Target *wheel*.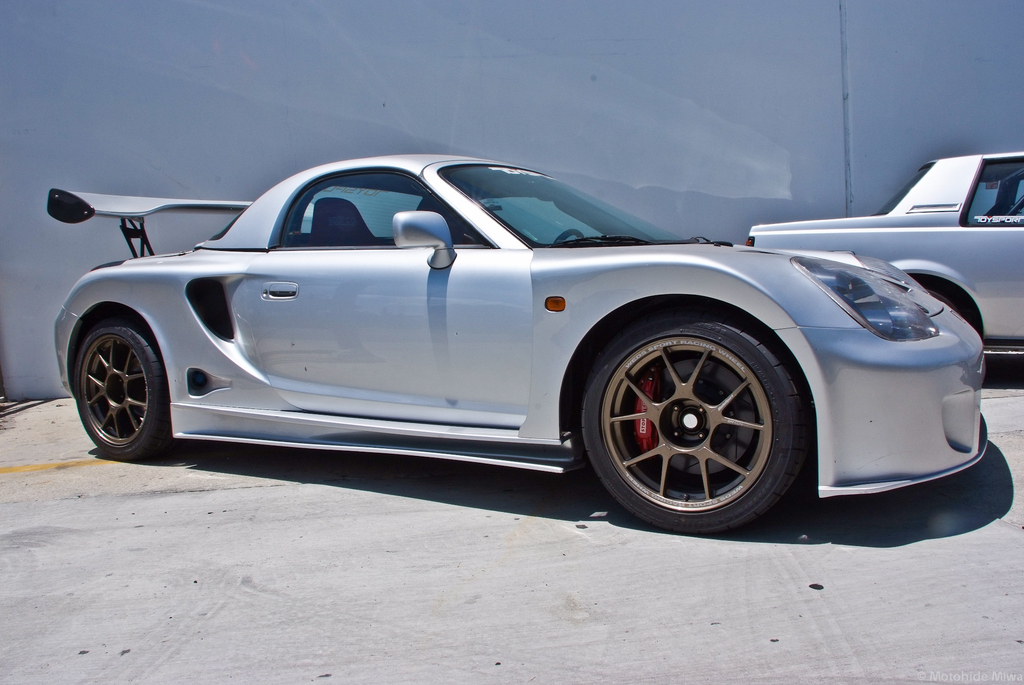
Target region: {"x1": 553, "y1": 227, "x2": 584, "y2": 245}.
